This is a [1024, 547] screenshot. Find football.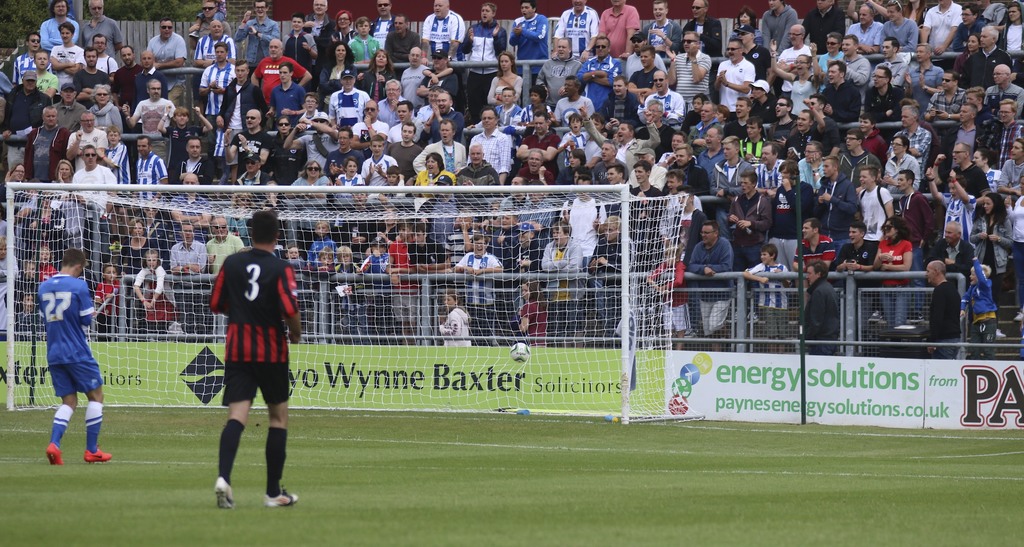
Bounding box: locate(511, 341, 530, 361).
